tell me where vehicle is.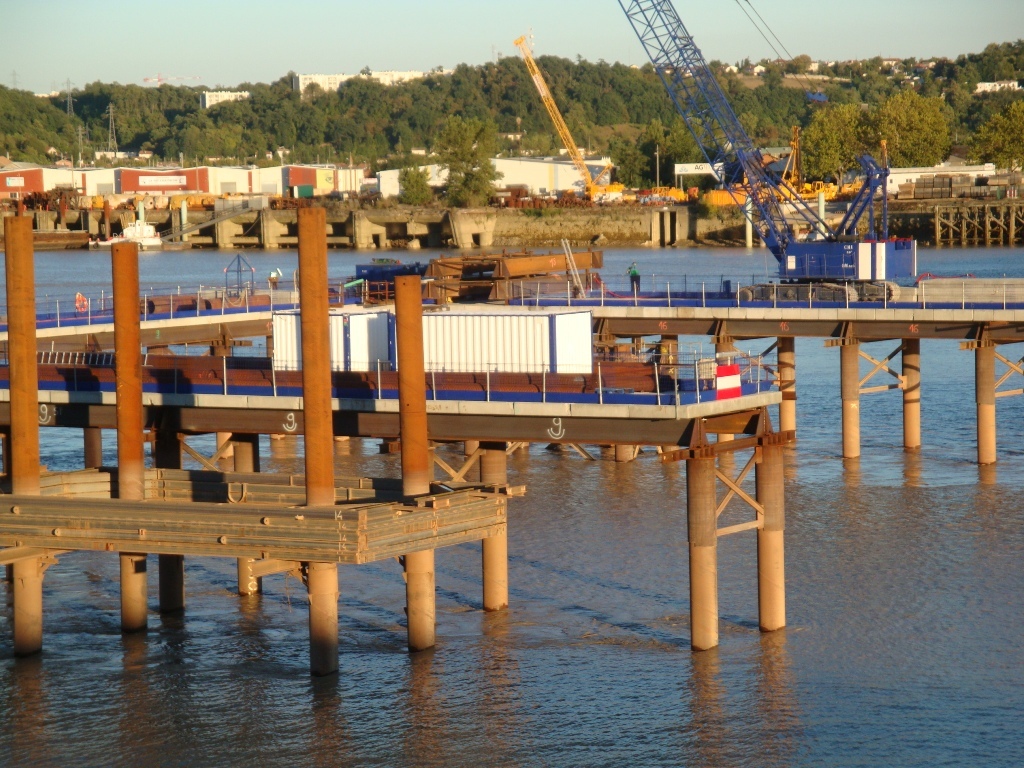
vehicle is at 614 0 917 303.
